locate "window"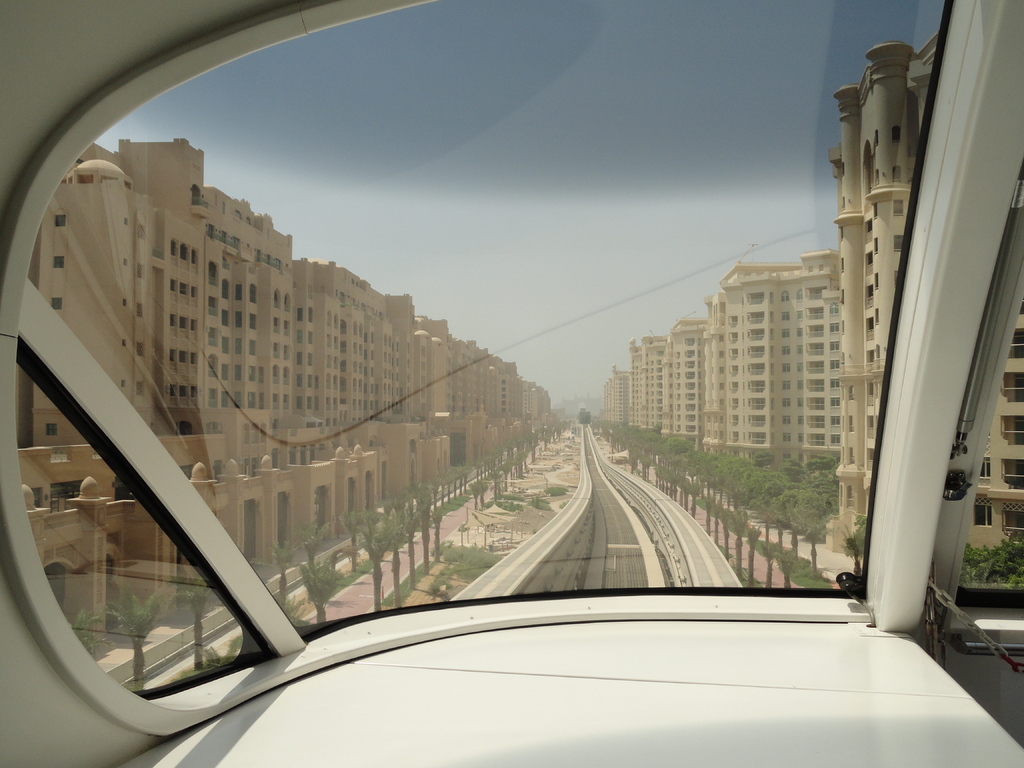
<region>247, 313, 259, 328</region>
